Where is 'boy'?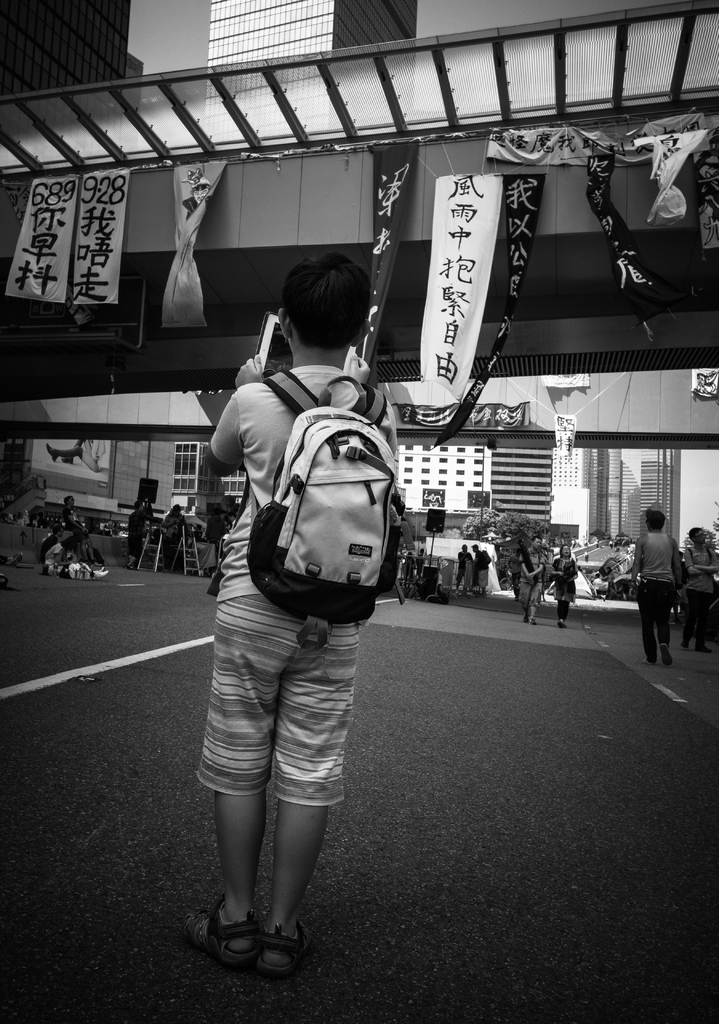
[182,250,400,981].
